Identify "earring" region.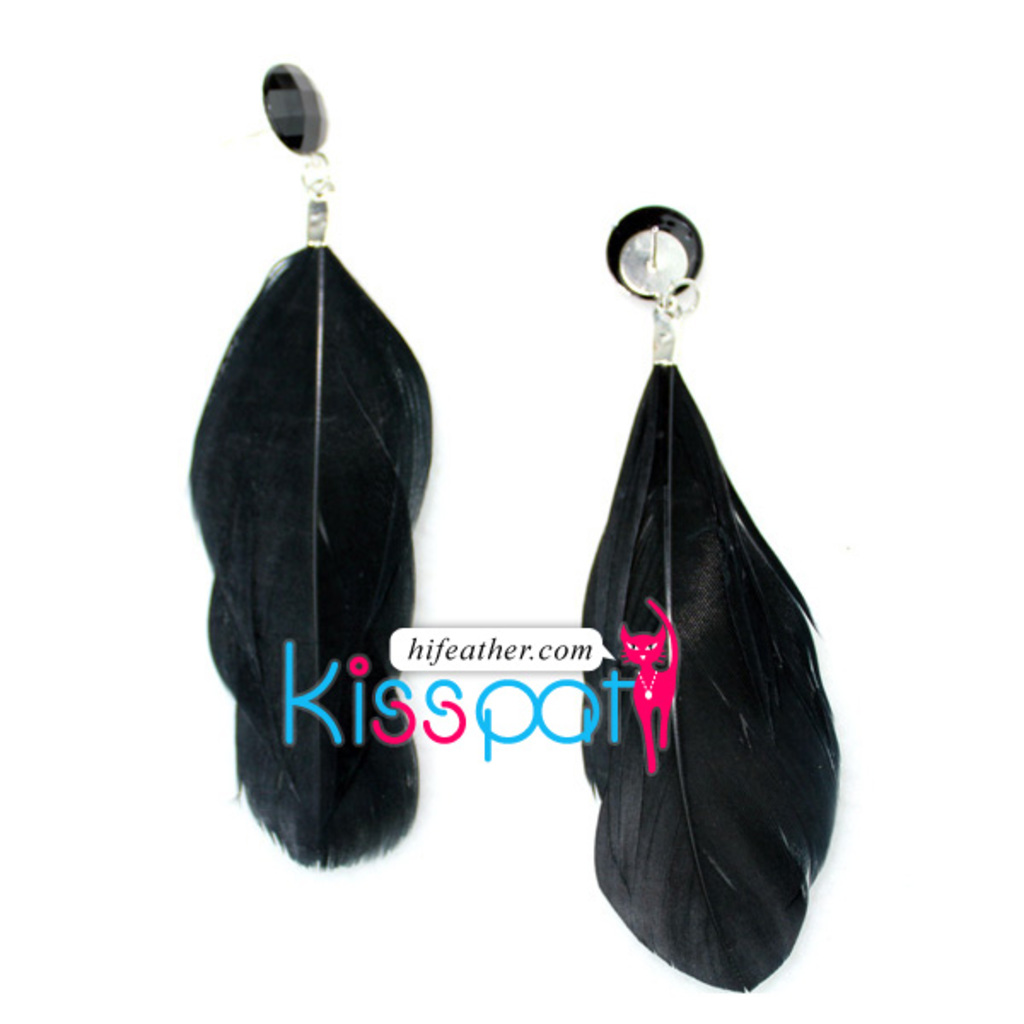
Region: 579,201,843,995.
